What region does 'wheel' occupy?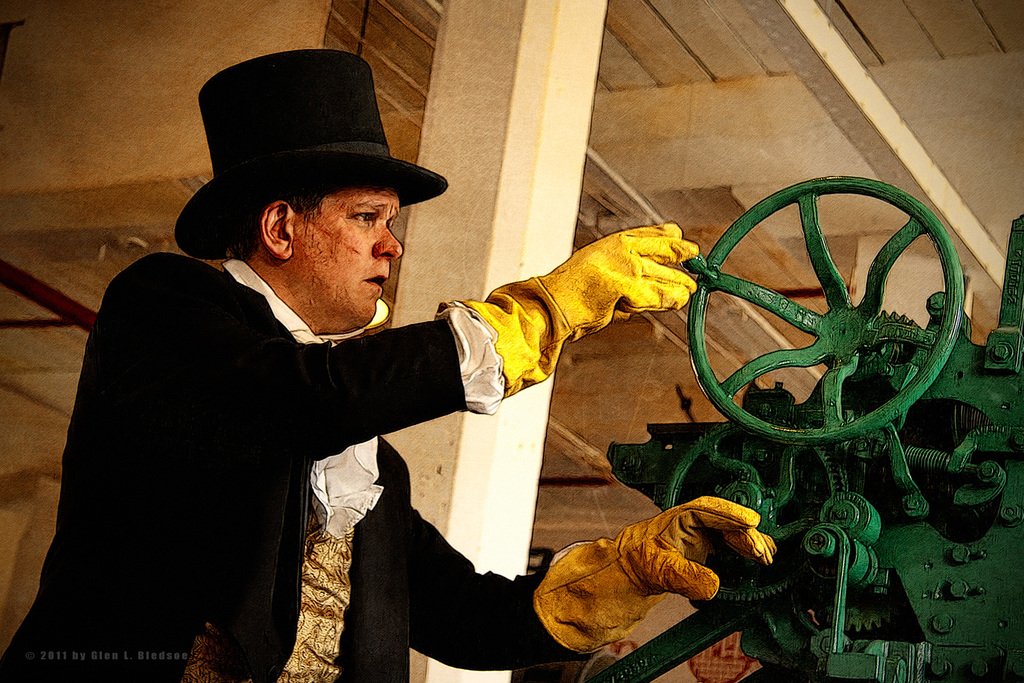
select_region(663, 161, 979, 451).
